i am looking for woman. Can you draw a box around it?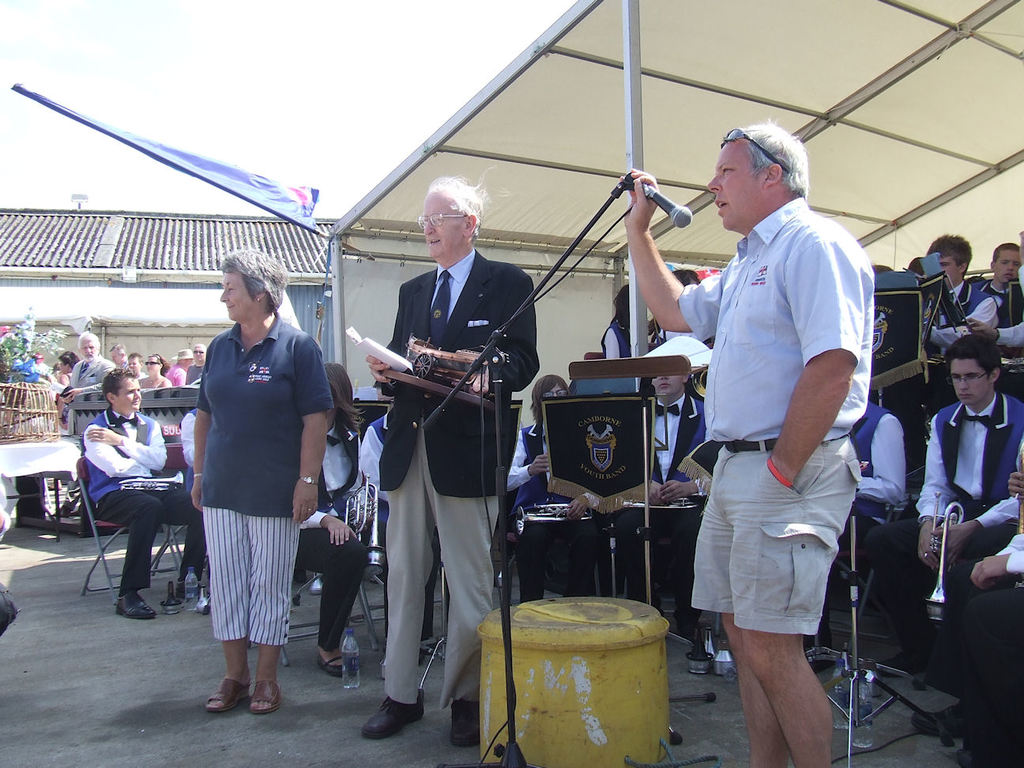
Sure, the bounding box is bbox=[167, 261, 336, 722].
